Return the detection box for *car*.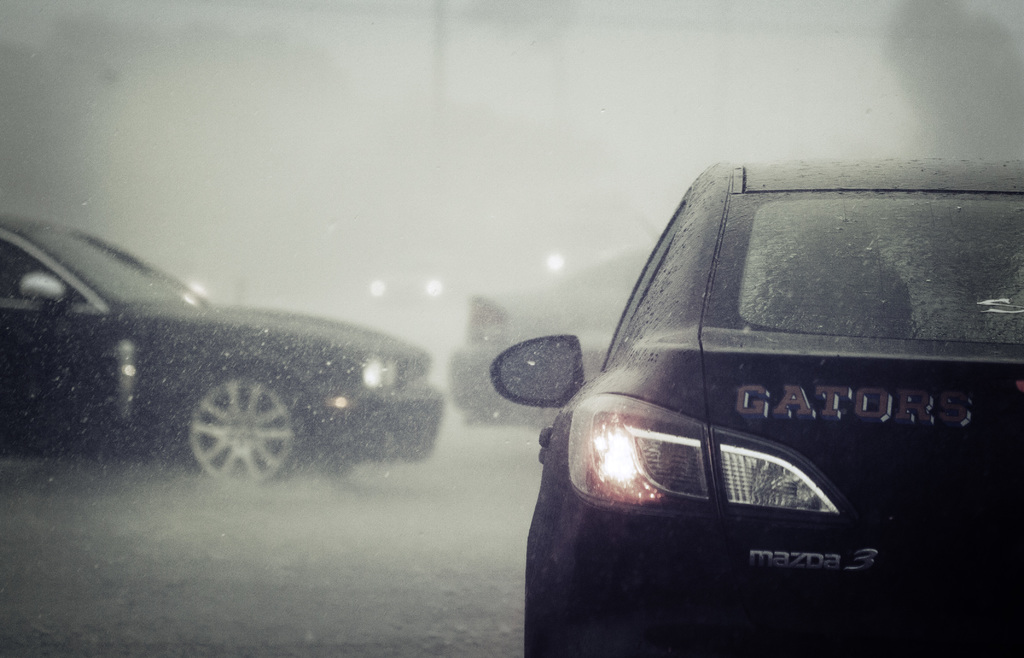
(x1=0, y1=217, x2=446, y2=486).
